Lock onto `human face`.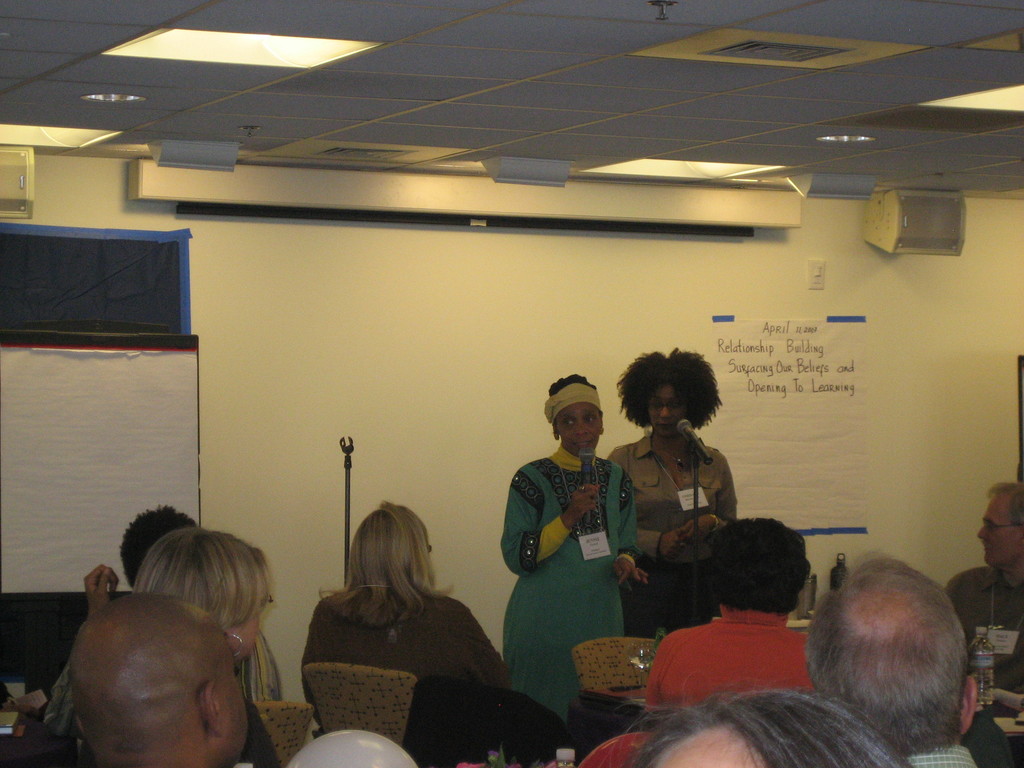
Locked: locate(556, 402, 600, 452).
